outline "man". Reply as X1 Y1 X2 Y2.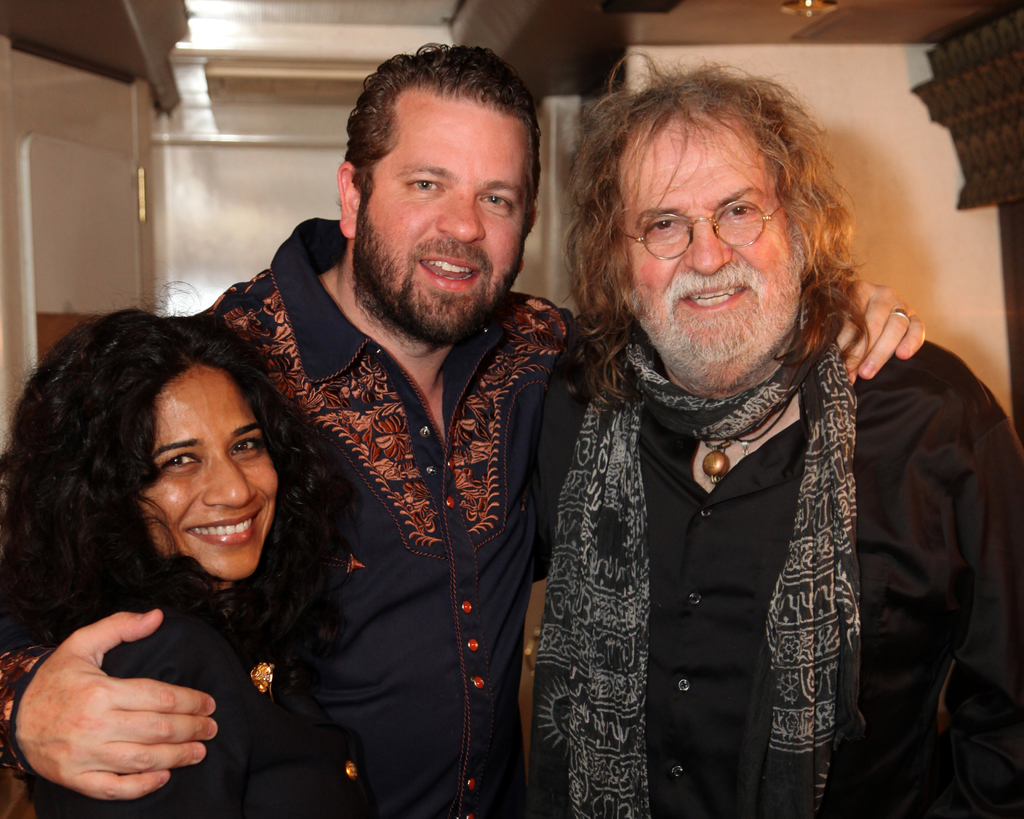
0 34 927 818.
